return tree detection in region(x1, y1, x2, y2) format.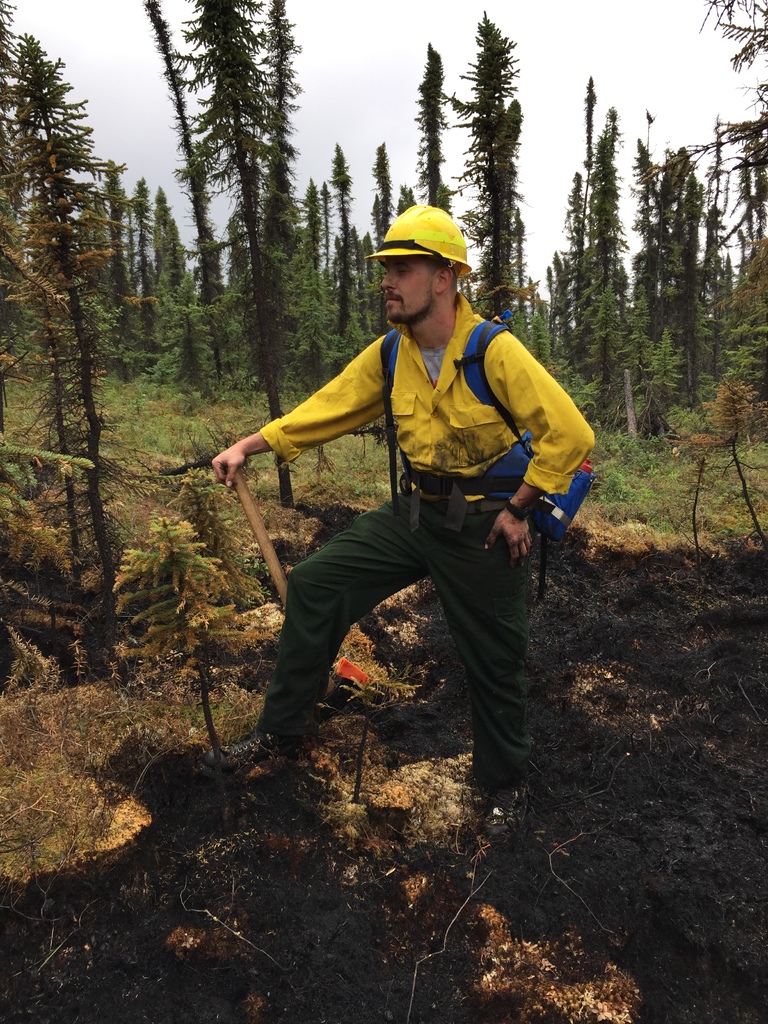
region(349, 227, 384, 351).
